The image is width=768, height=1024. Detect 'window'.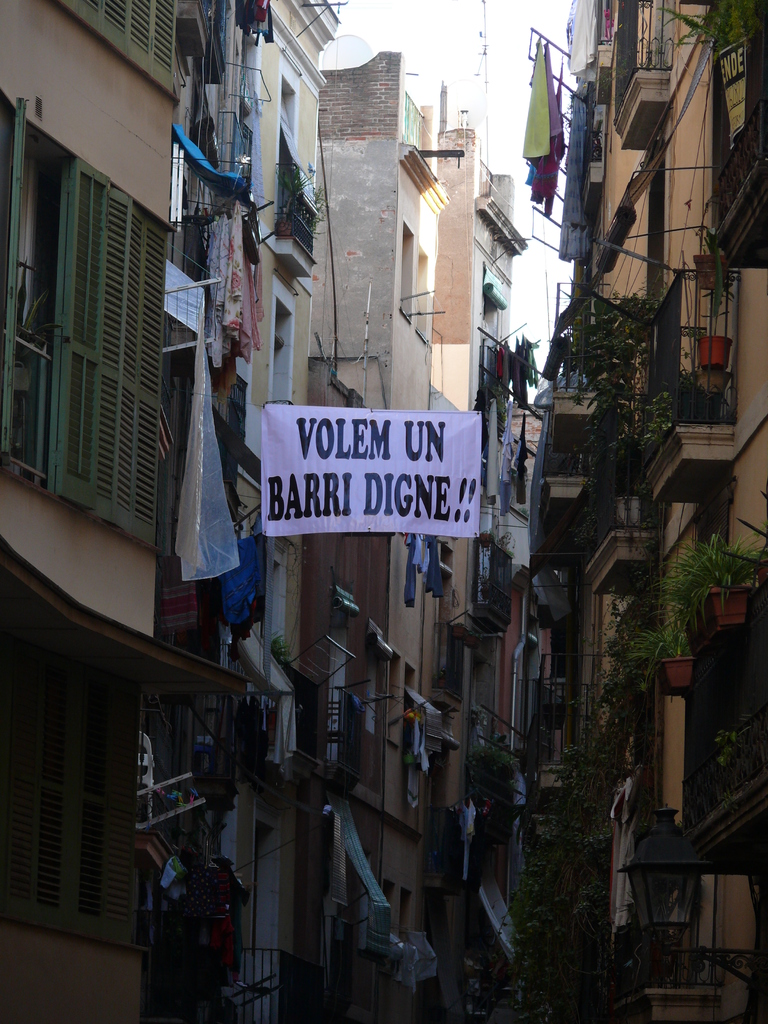
Detection: [left=419, top=624, right=477, bottom=696].
